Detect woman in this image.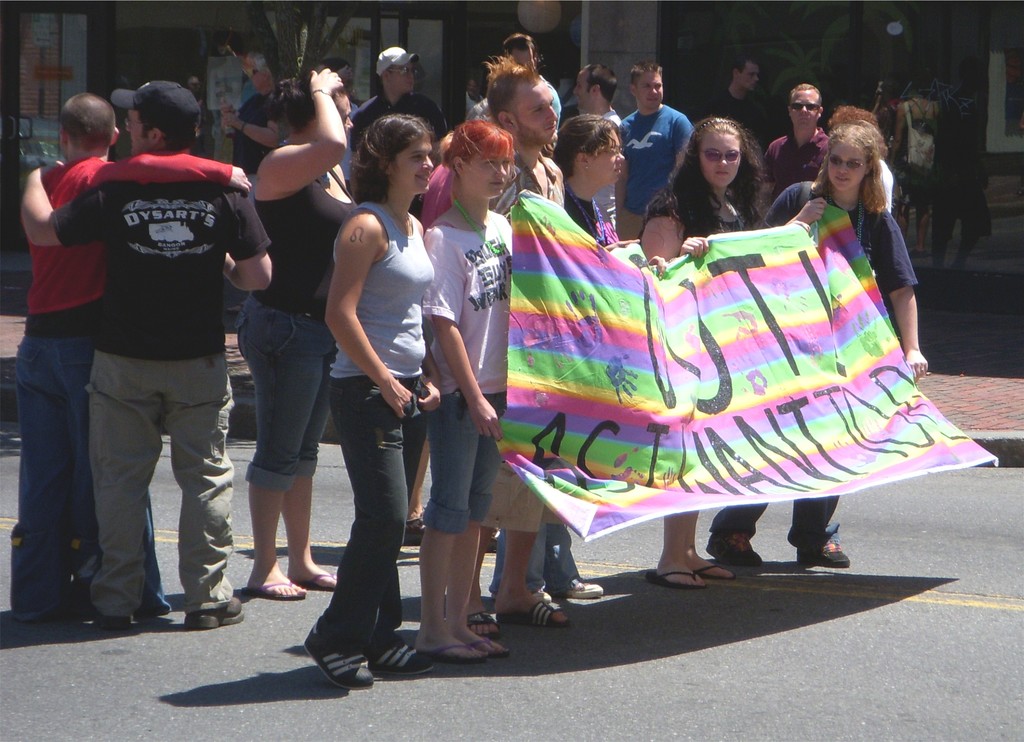
Detection: 287,118,461,672.
